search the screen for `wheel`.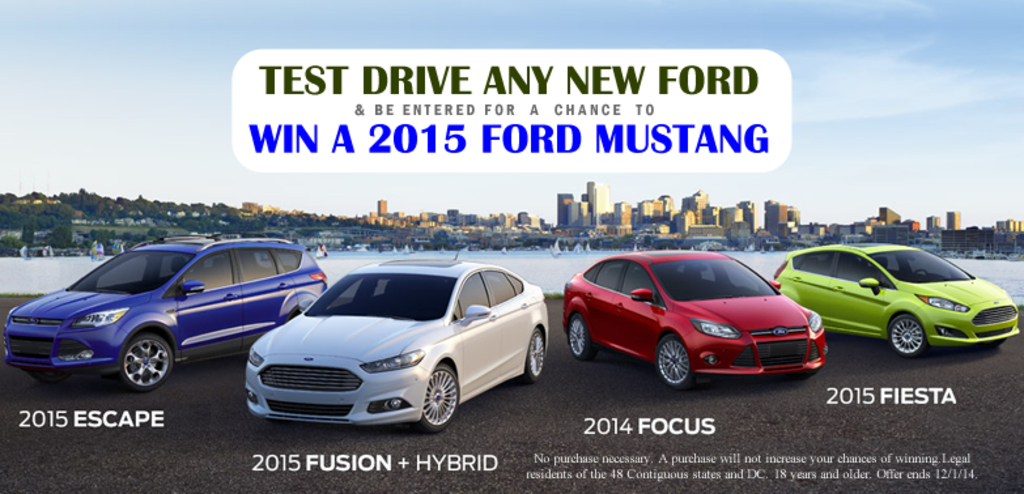
Found at 122 336 174 393.
